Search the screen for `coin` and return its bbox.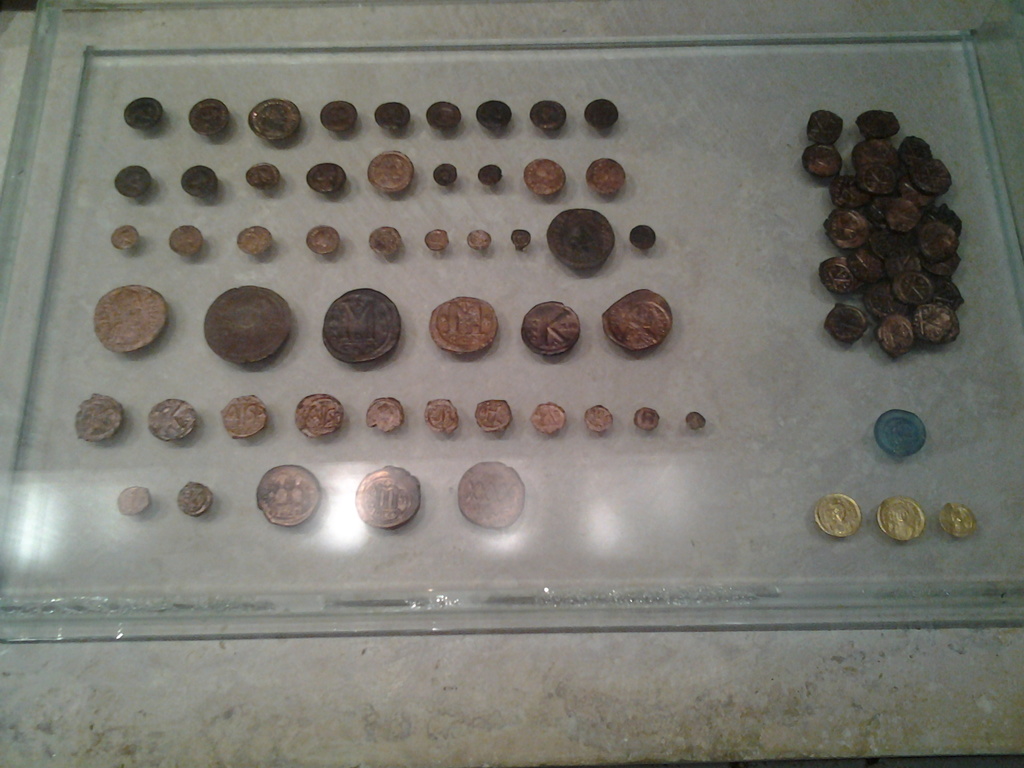
Found: (x1=118, y1=94, x2=163, y2=134).
